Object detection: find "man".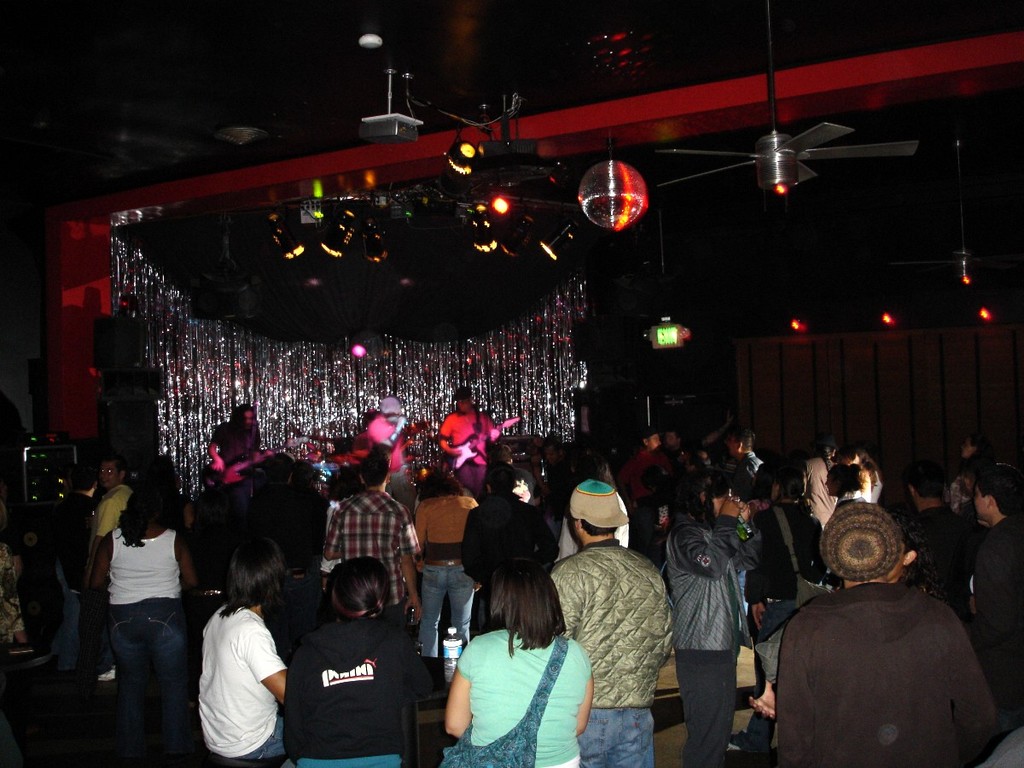
206, 407, 264, 468.
